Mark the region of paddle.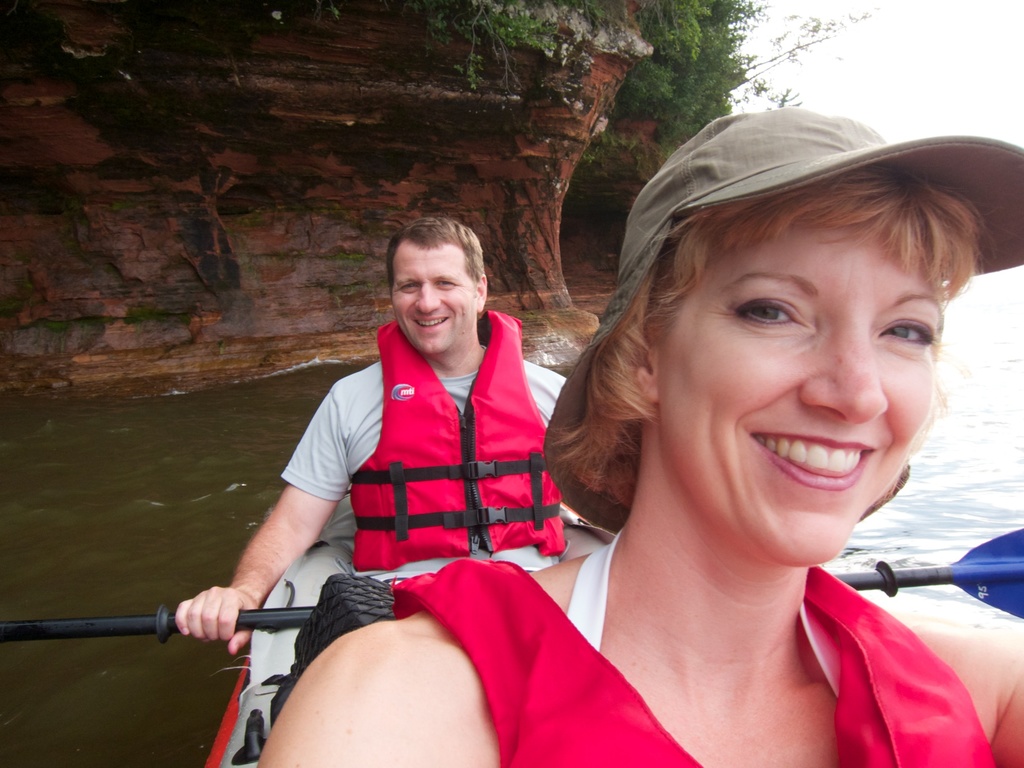
Region: [x1=828, y1=529, x2=1023, y2=620].
